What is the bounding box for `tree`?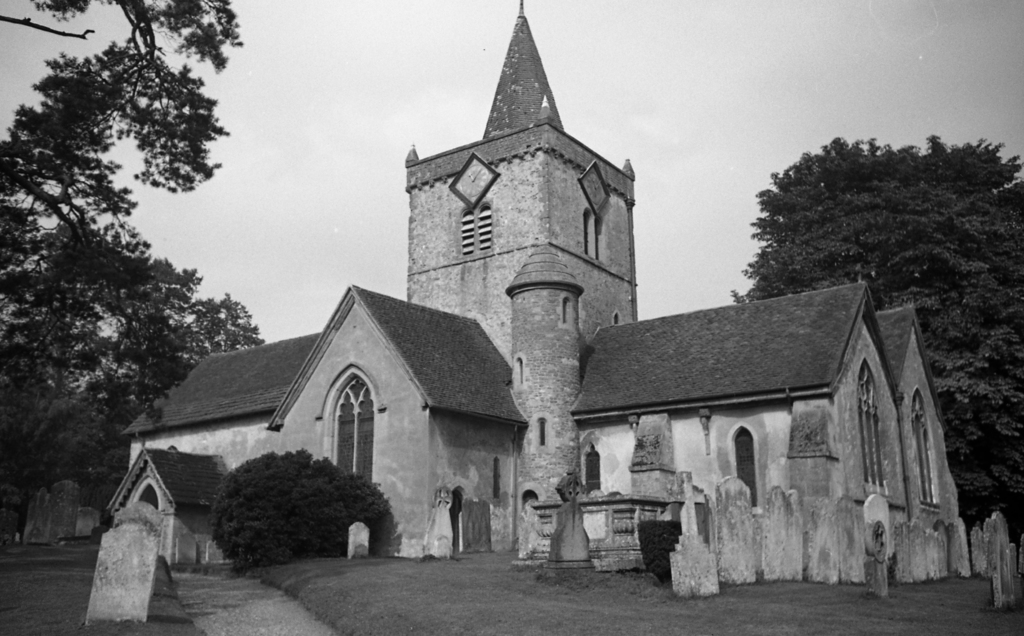
[left=16, top=20, right=235, bottom=521].
